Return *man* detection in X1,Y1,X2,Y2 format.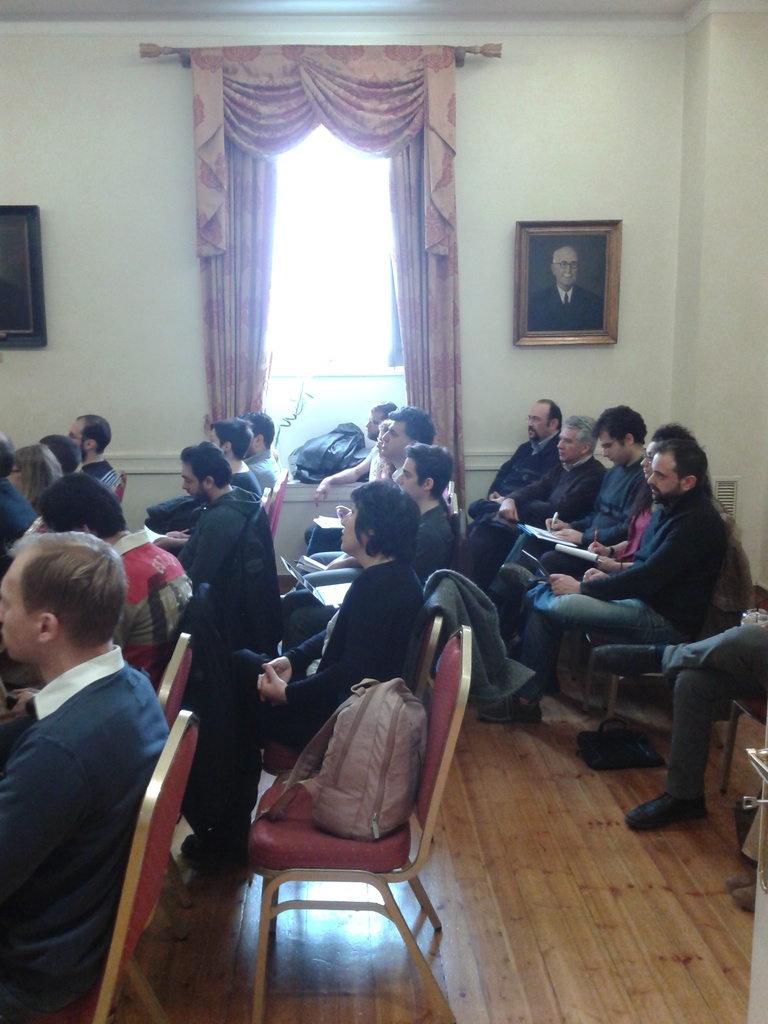
481,409,651,593.
